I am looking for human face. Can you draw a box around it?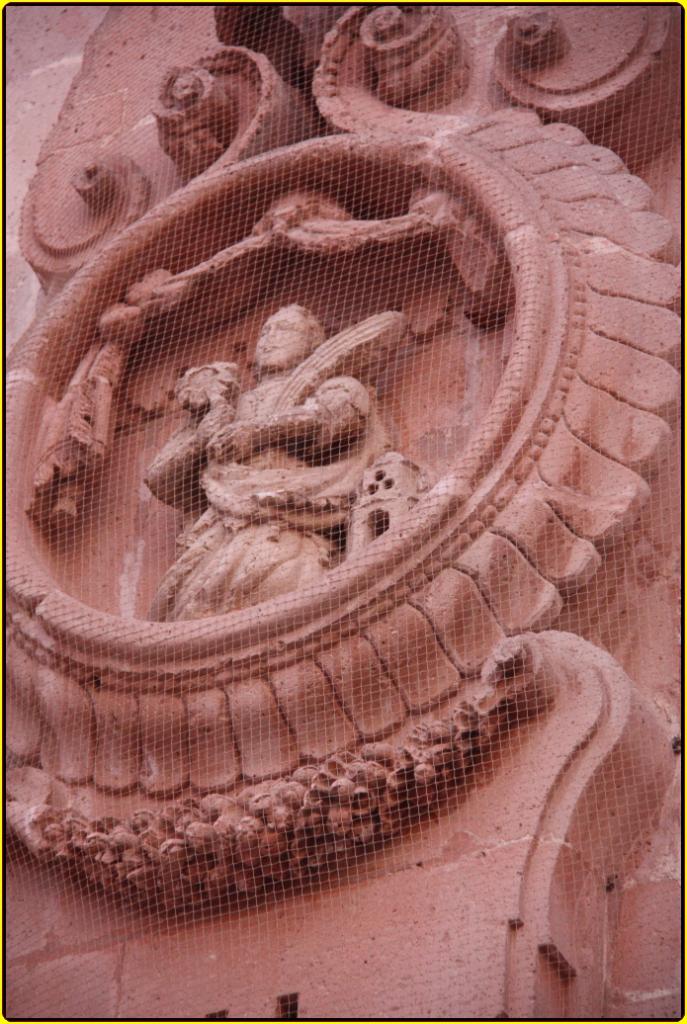
Sure, the bounding box is box=[258, 307, 310, 372].
